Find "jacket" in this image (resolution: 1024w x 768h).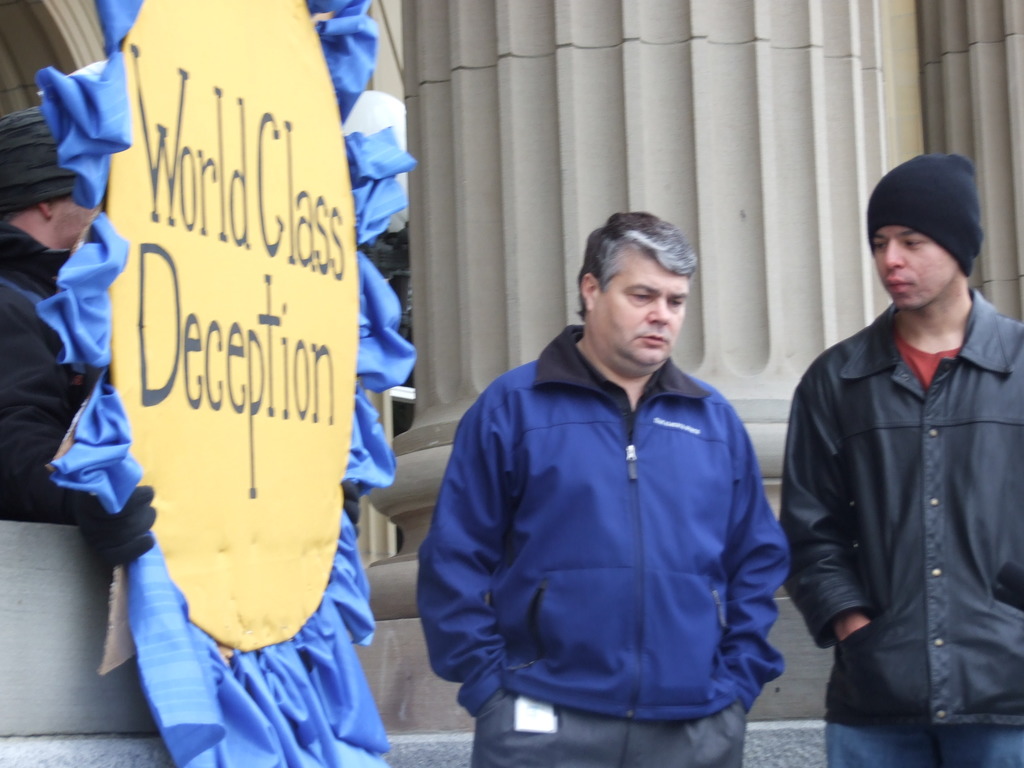
detection(429, 280, 806, 767).
